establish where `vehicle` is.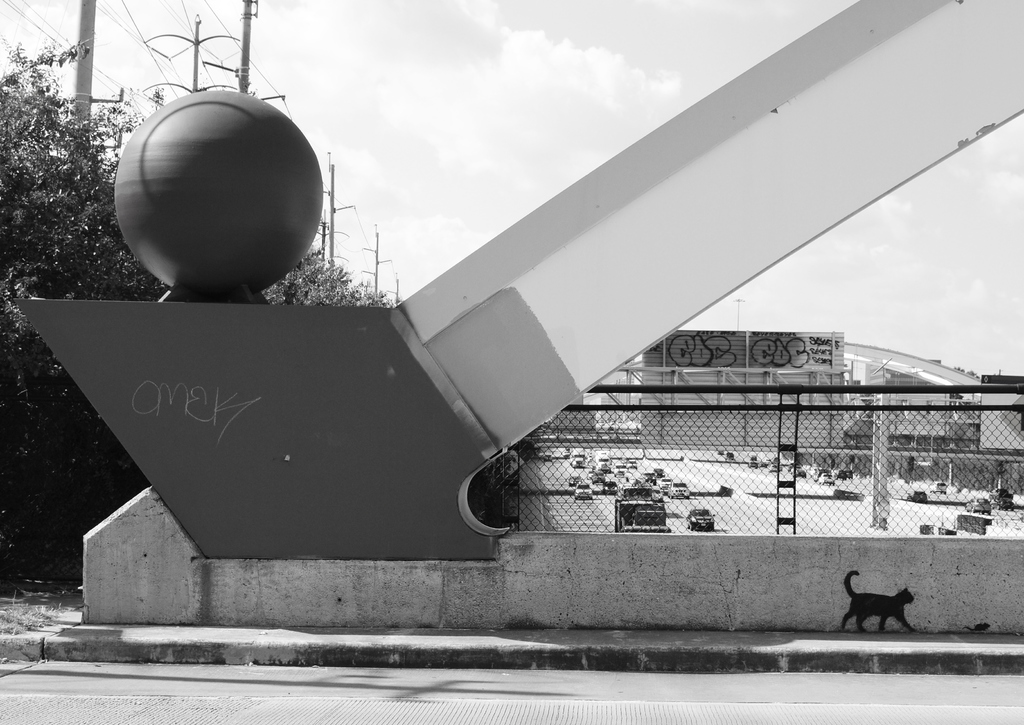
Established at <box>666,482,691,497</box>.
